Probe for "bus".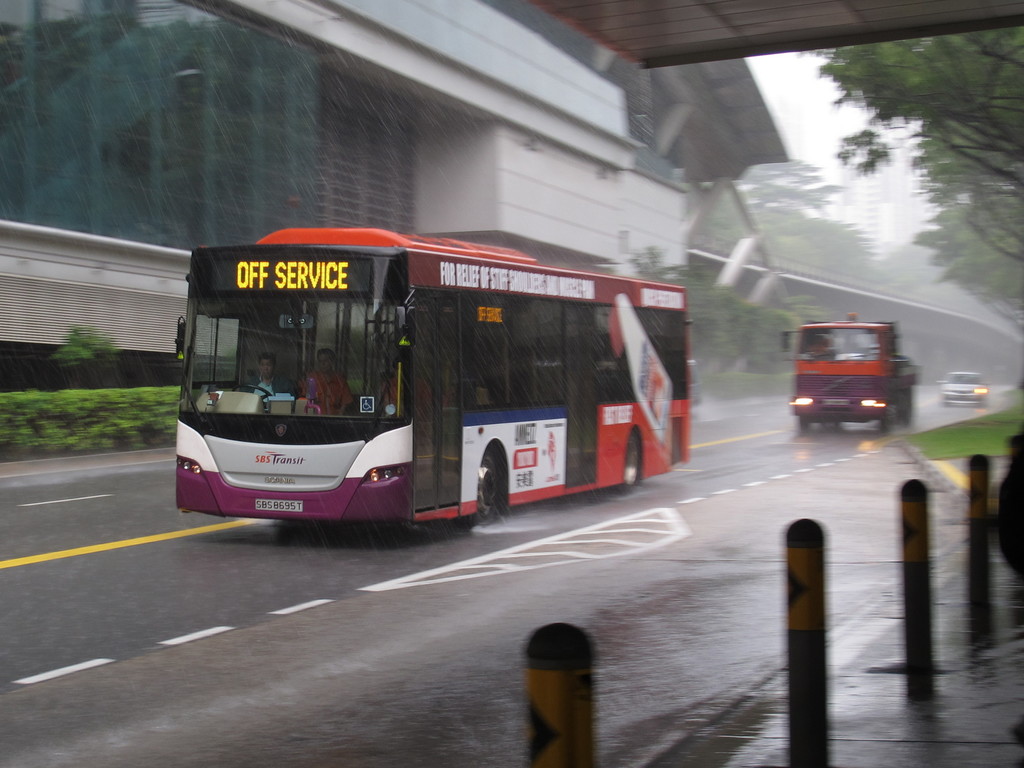
Probe result: box=[173, 228, 694, 529].
